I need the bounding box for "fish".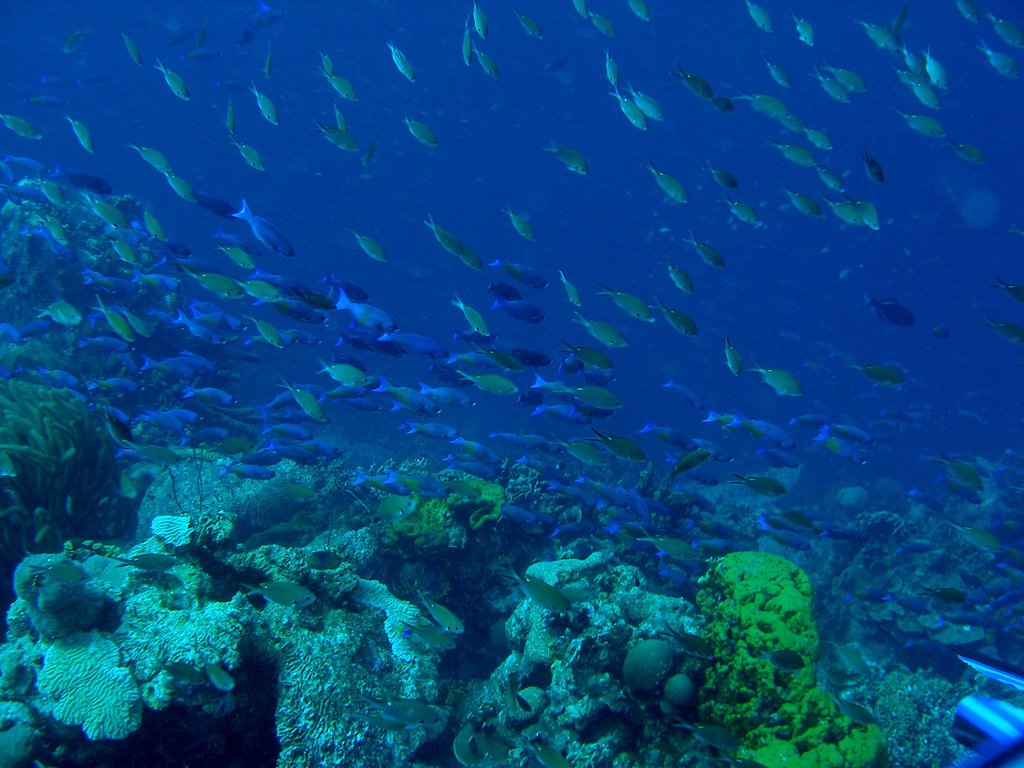
Here it is: bbox=(230, 193, 298, 259).
